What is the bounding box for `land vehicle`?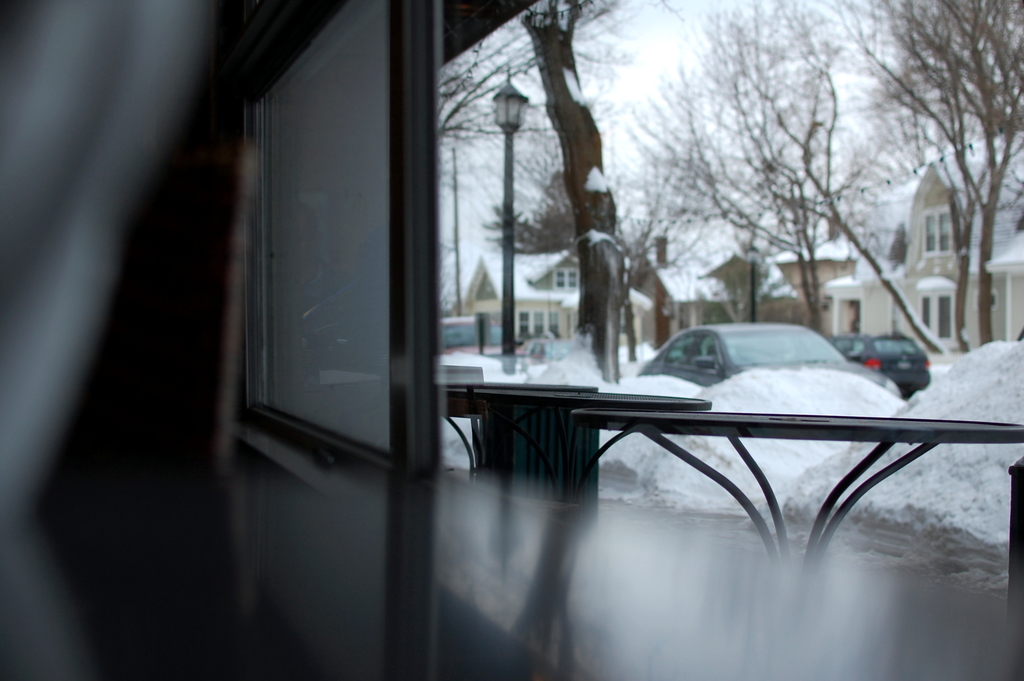
437/314/528/357.
